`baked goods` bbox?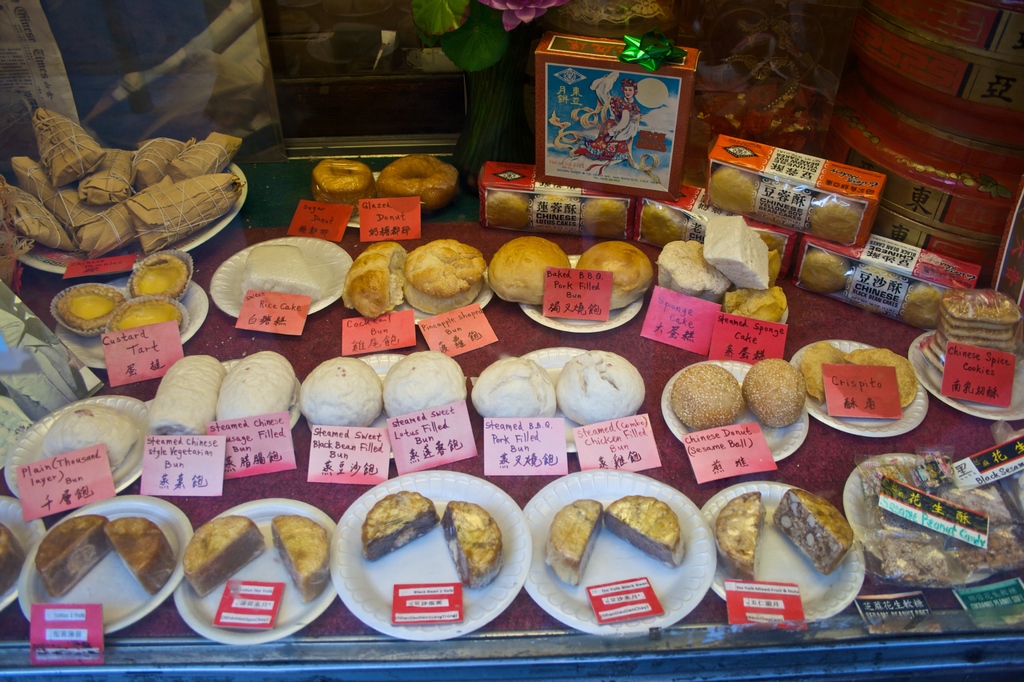
bbox=(376, 153, 459, 215)
